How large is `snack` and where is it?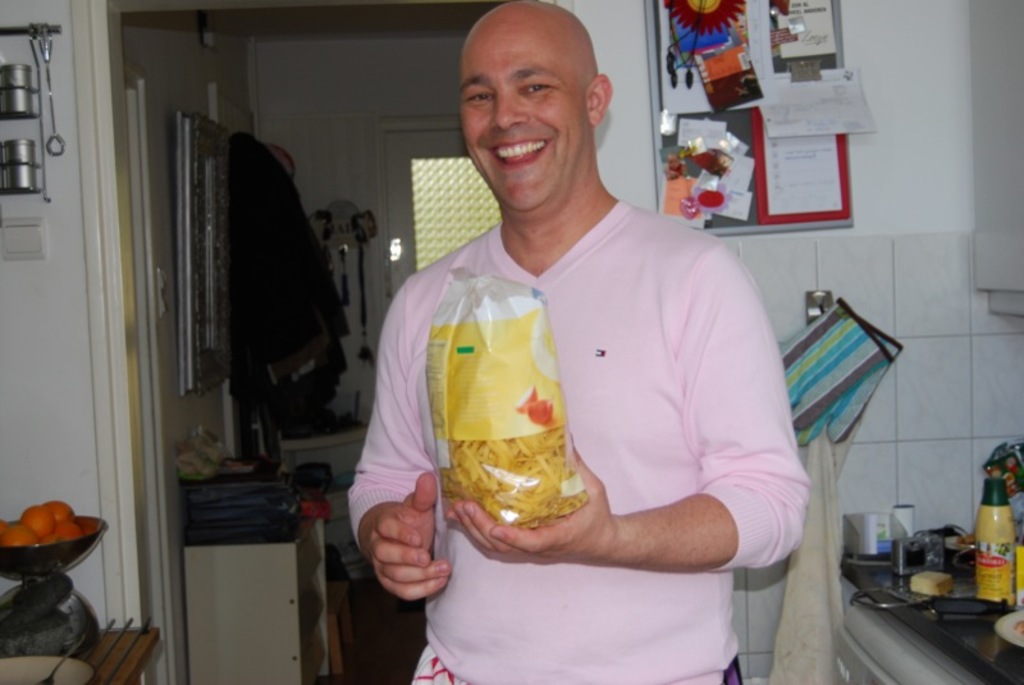
Bounding box: Rect(435, 430, 591, 528).
